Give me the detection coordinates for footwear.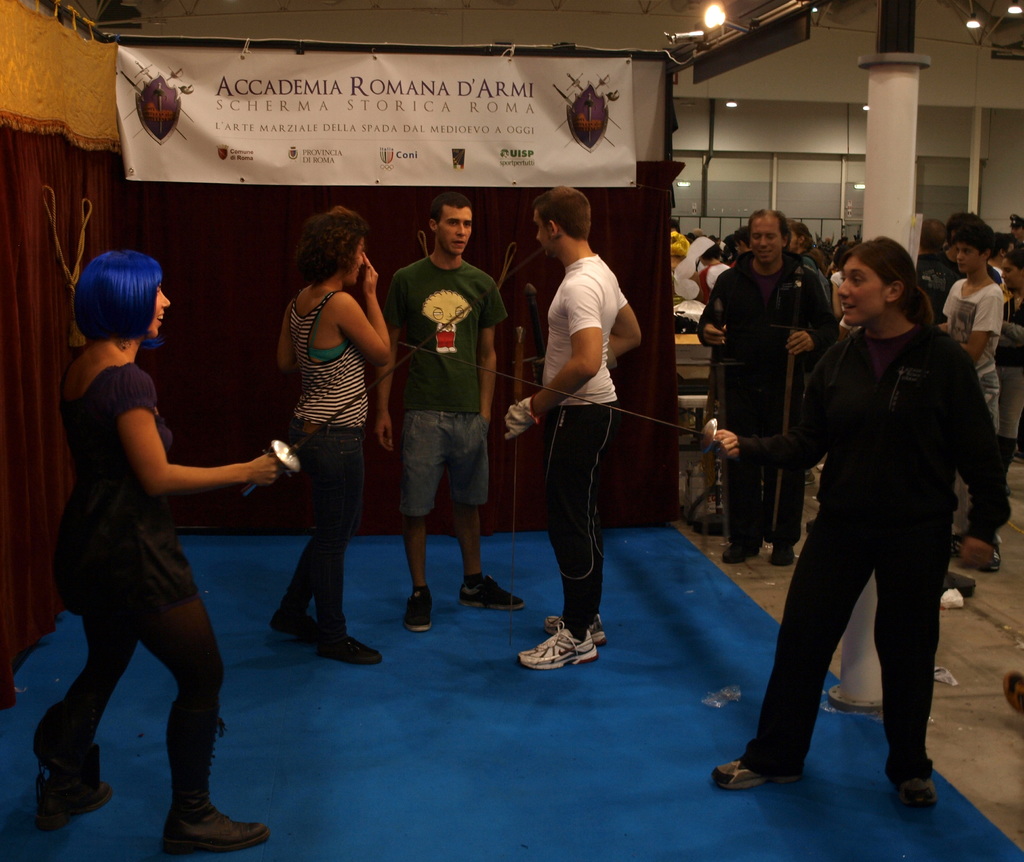
269,610,318,640.
